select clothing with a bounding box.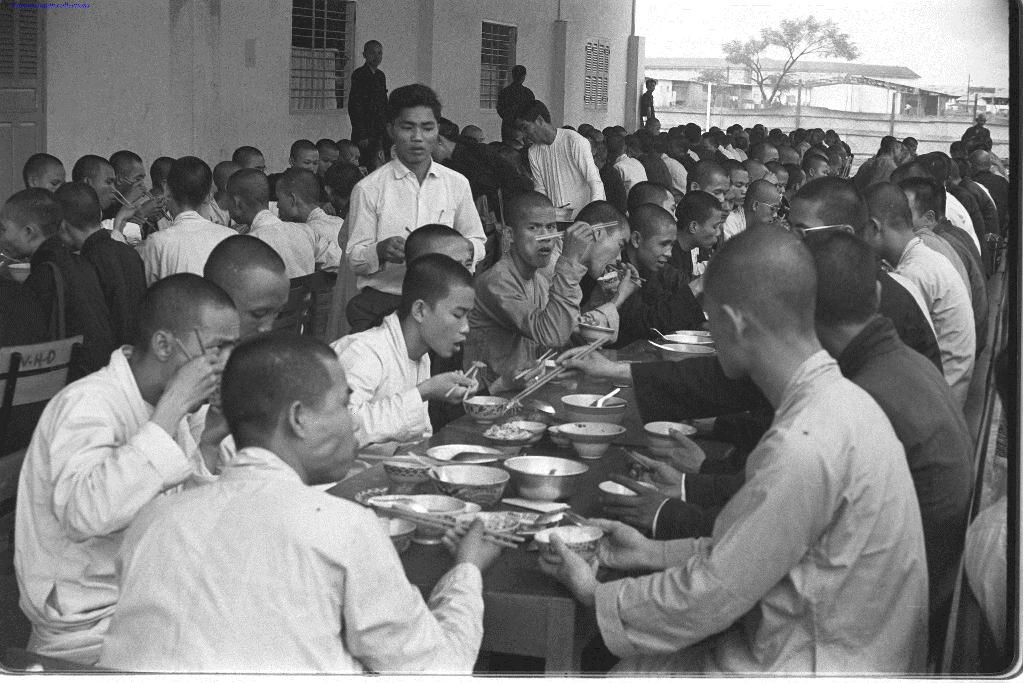
Rect(147, 196, 255, 281).
